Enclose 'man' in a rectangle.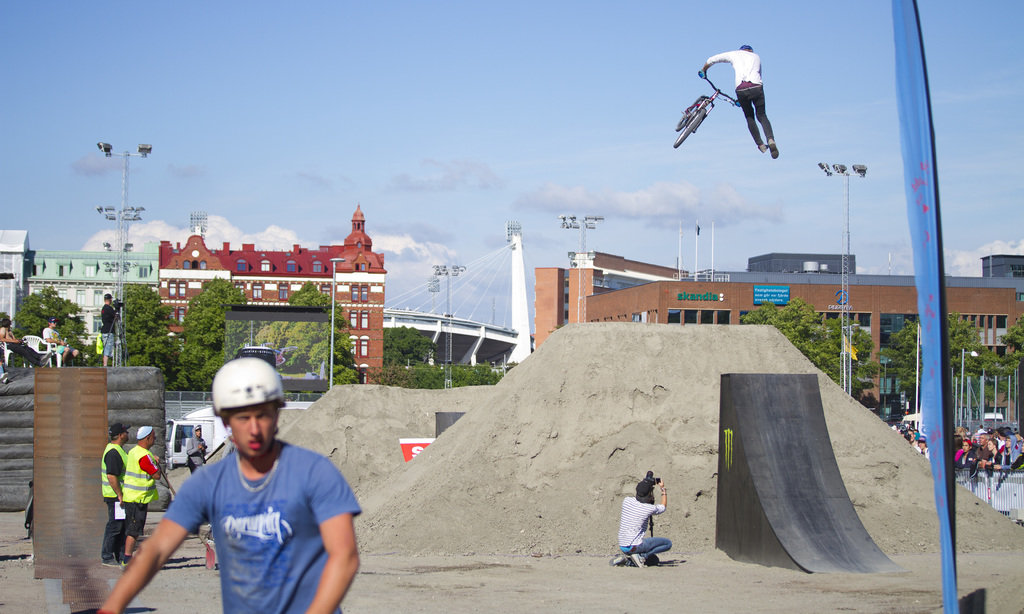
[left=42, top=315, right=86, bottom=369].
